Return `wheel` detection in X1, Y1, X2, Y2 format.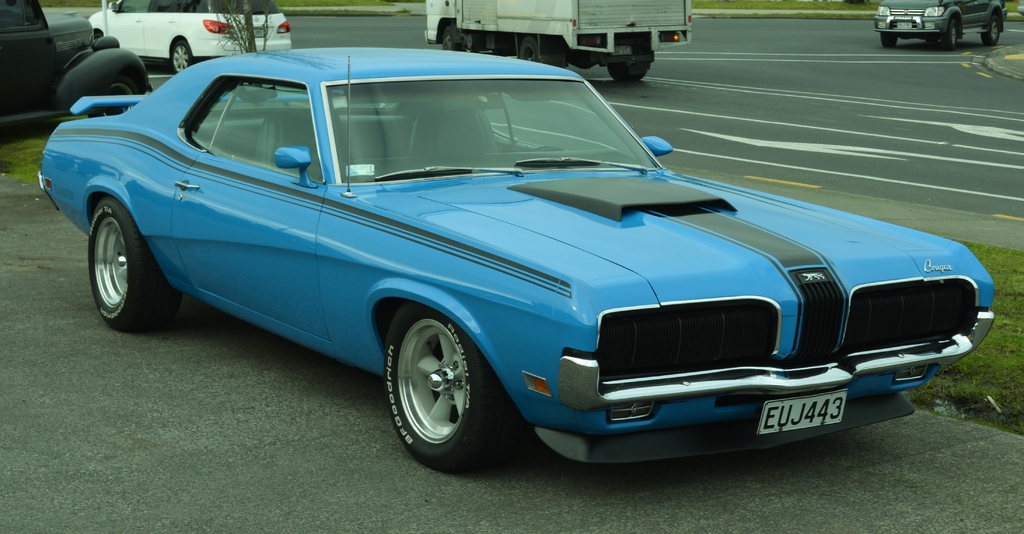
602, 37, 660, 85.
